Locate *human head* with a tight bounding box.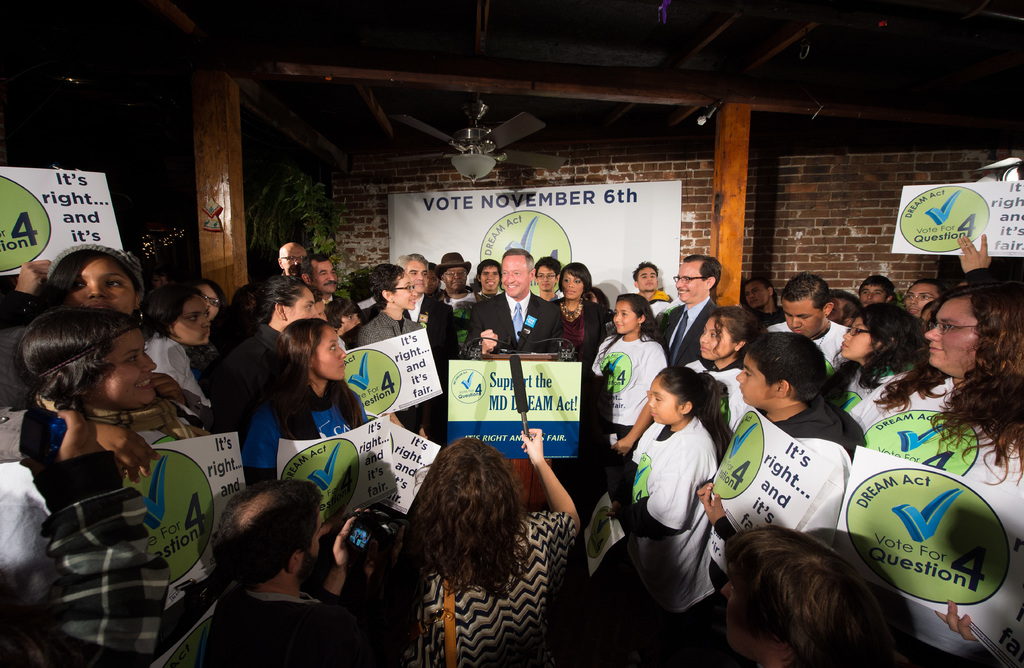
<box>477,257,501,293</box>.
